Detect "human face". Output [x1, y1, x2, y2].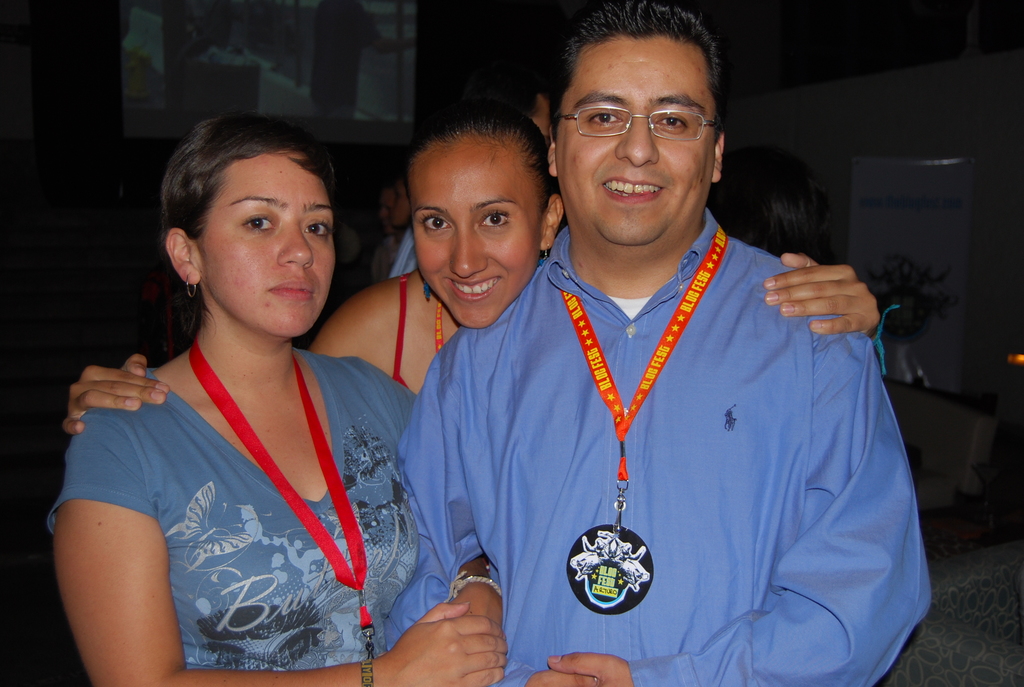
[559, 39, 712, 245].
